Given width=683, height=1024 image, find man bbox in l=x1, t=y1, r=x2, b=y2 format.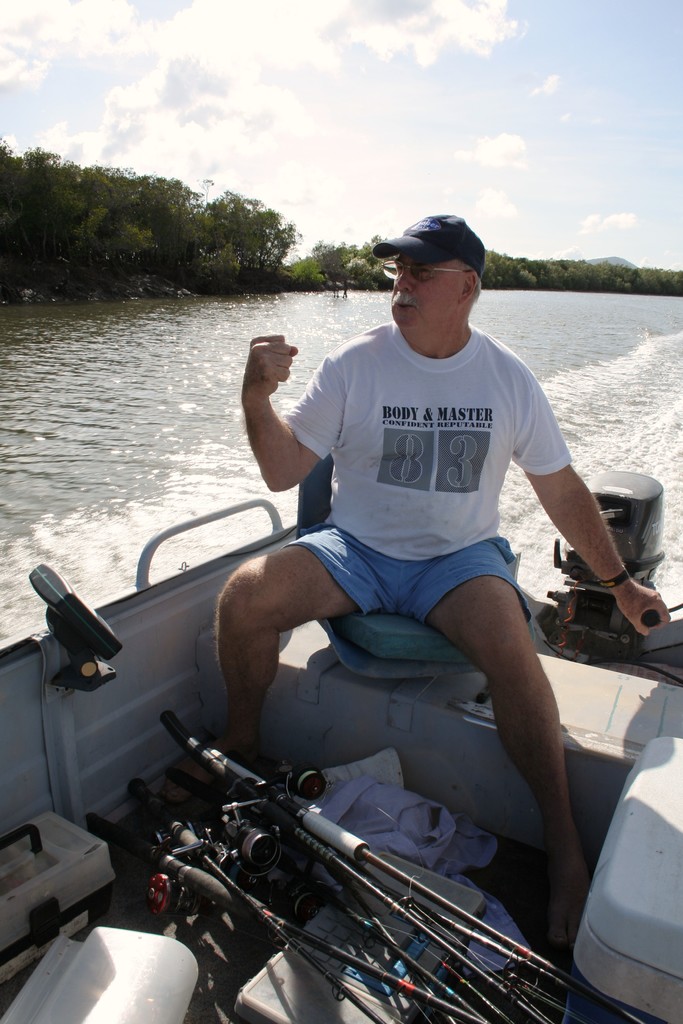
l=159, t=214, r=668, b=932.
